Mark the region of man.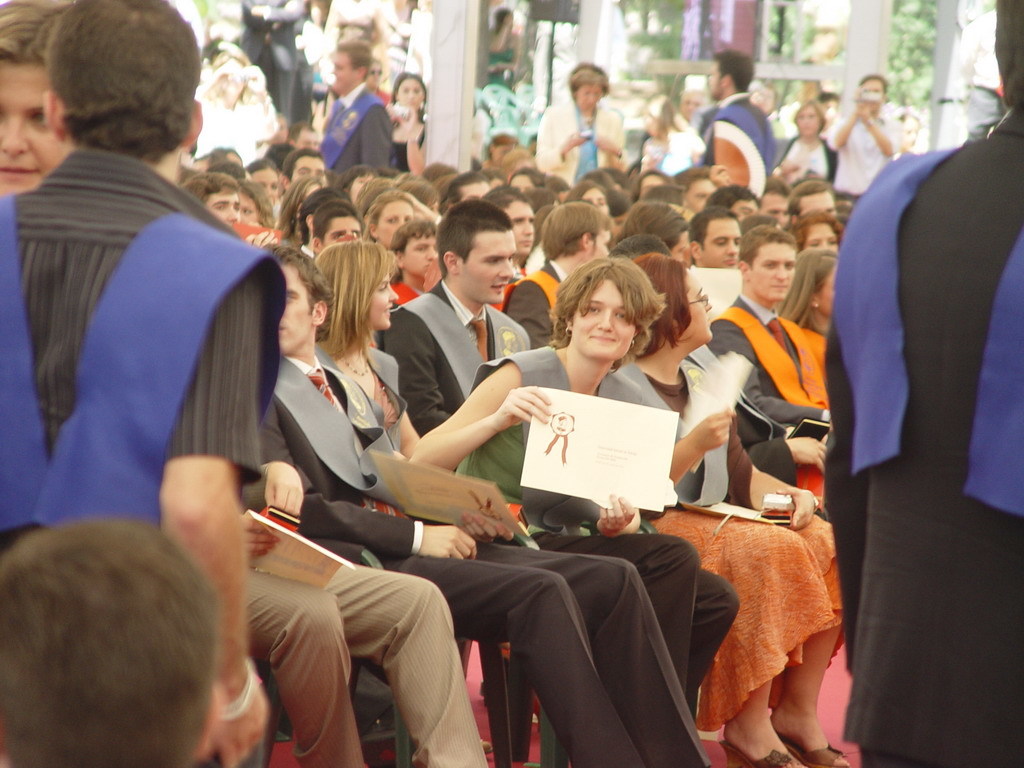
Region: detection(956, 8, 1008, 139).
